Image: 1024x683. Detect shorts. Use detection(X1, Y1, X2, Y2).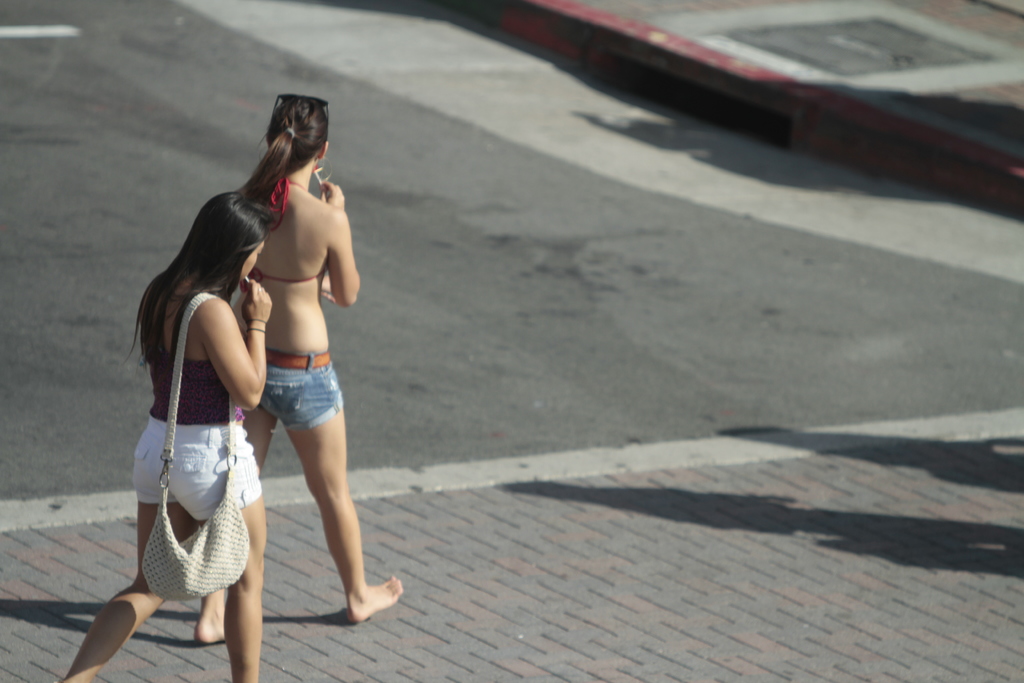
detection(138, 419, 254, 522).
